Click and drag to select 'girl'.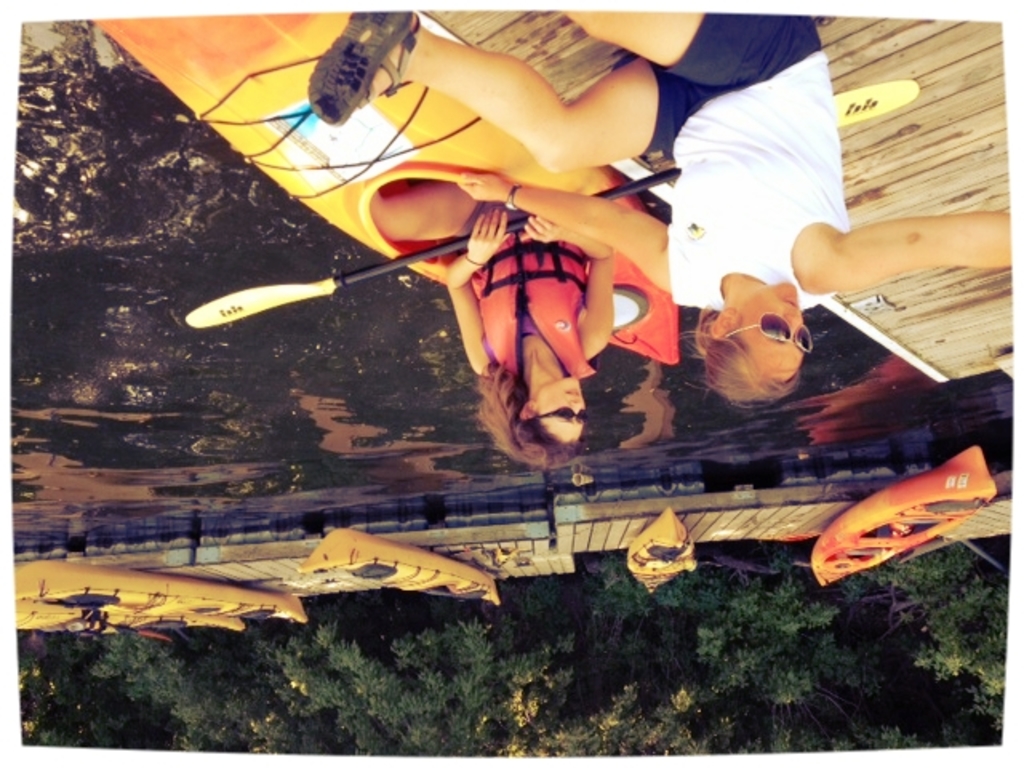
Selection: l=378, t=179, r=613, b=469.
